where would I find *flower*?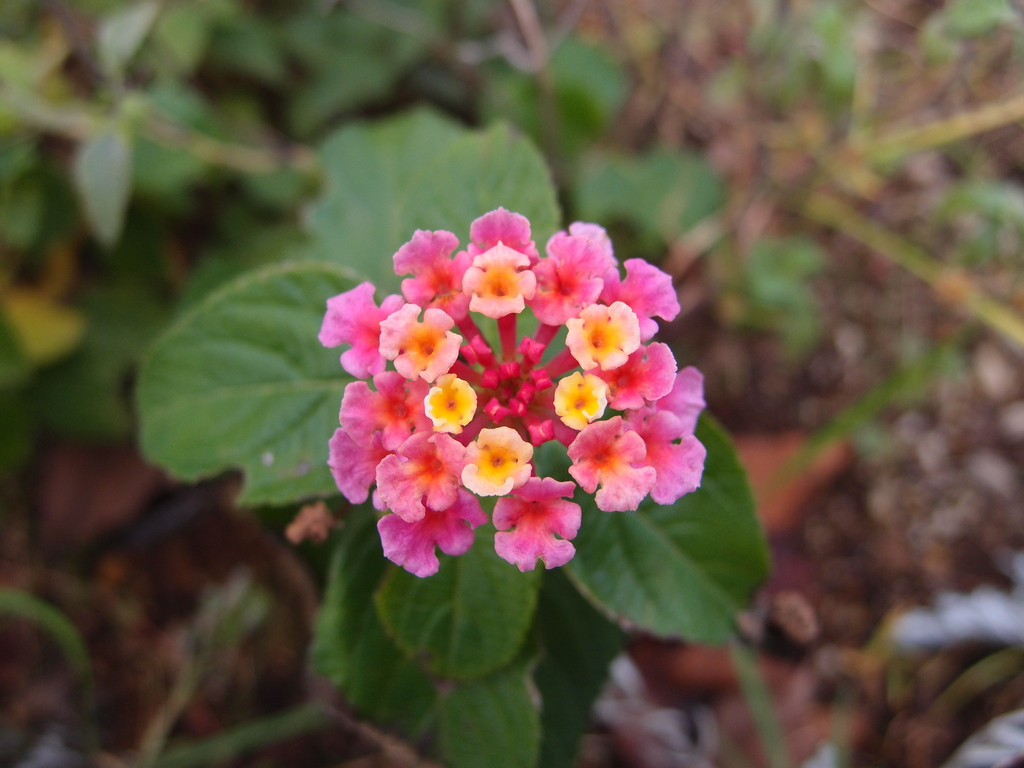
At <box>380,504,493,578</box>.
